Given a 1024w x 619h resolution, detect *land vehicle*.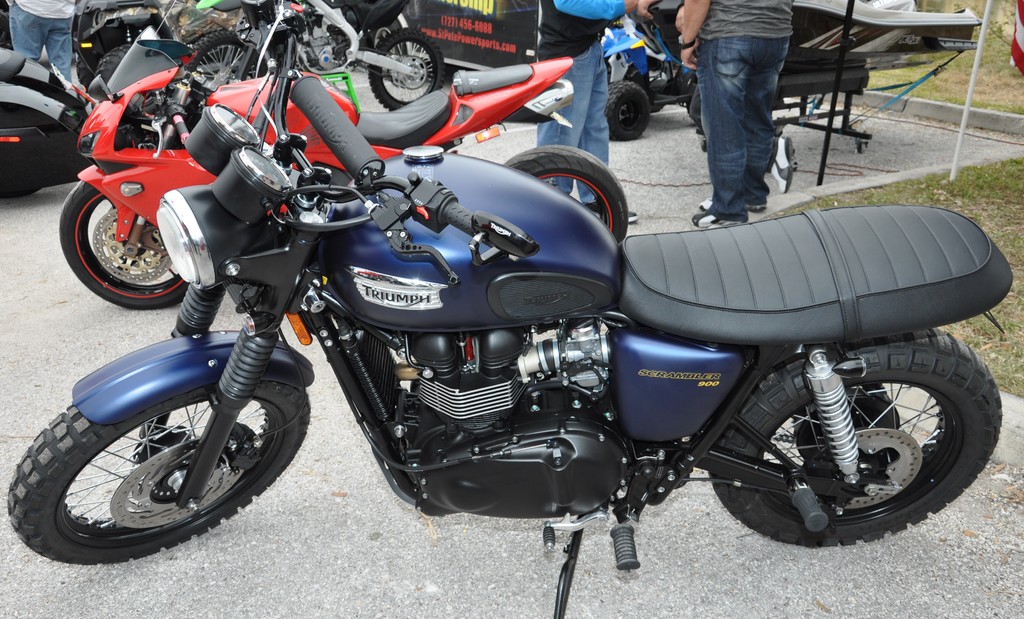
75, 58, 1018, 606.
